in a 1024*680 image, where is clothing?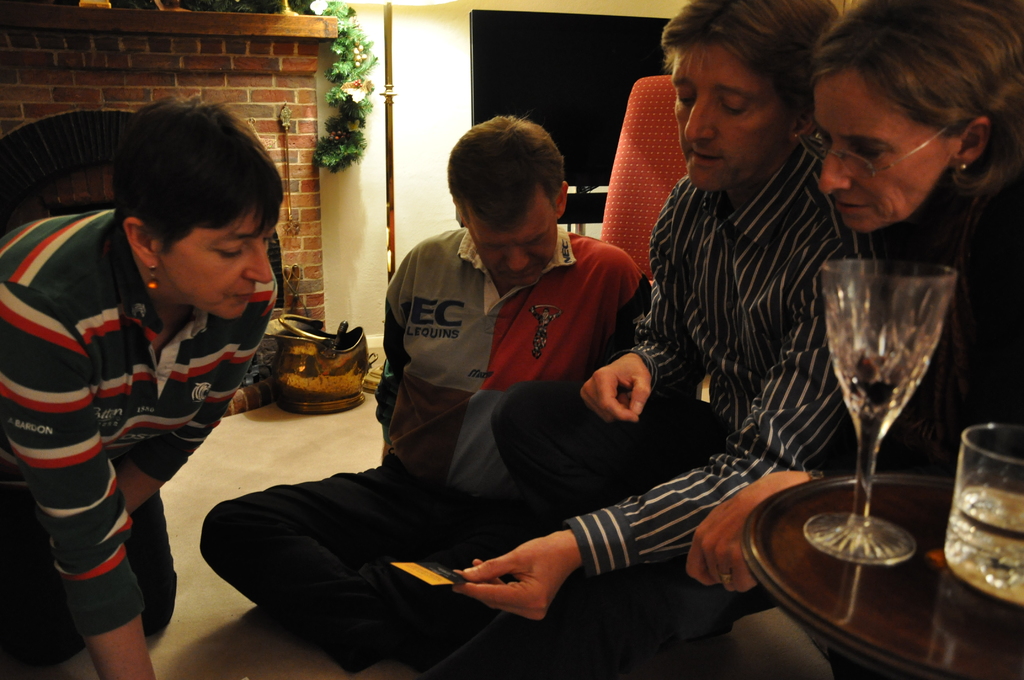
bbox(828, 177, 1023, 679).
